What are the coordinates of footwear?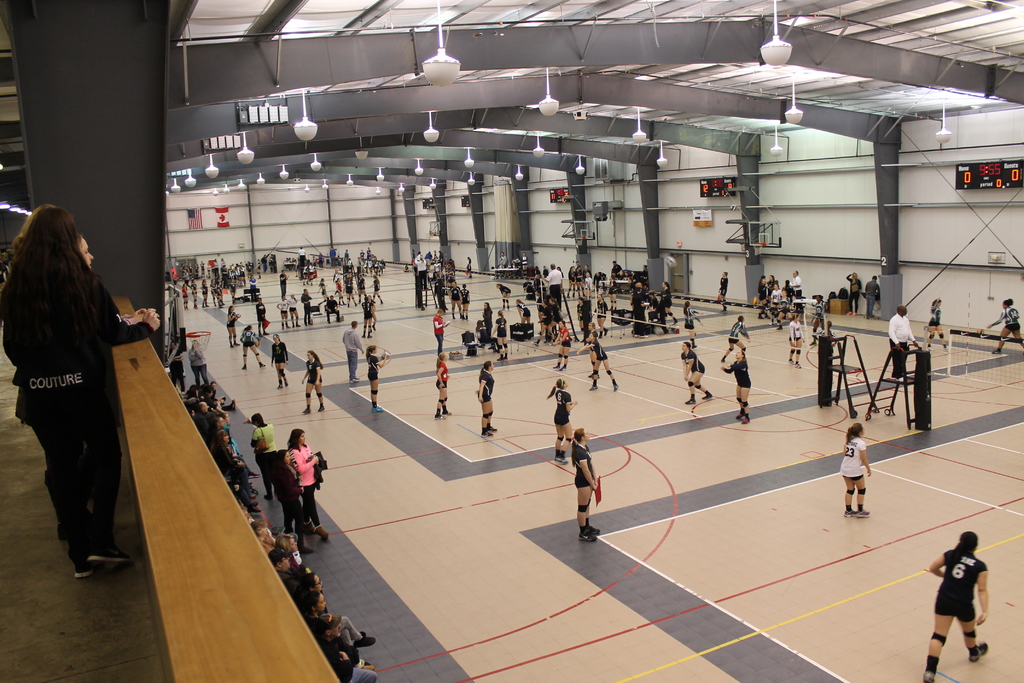
pyautogui.locateOnScreen(312, 524, 330, 538).
